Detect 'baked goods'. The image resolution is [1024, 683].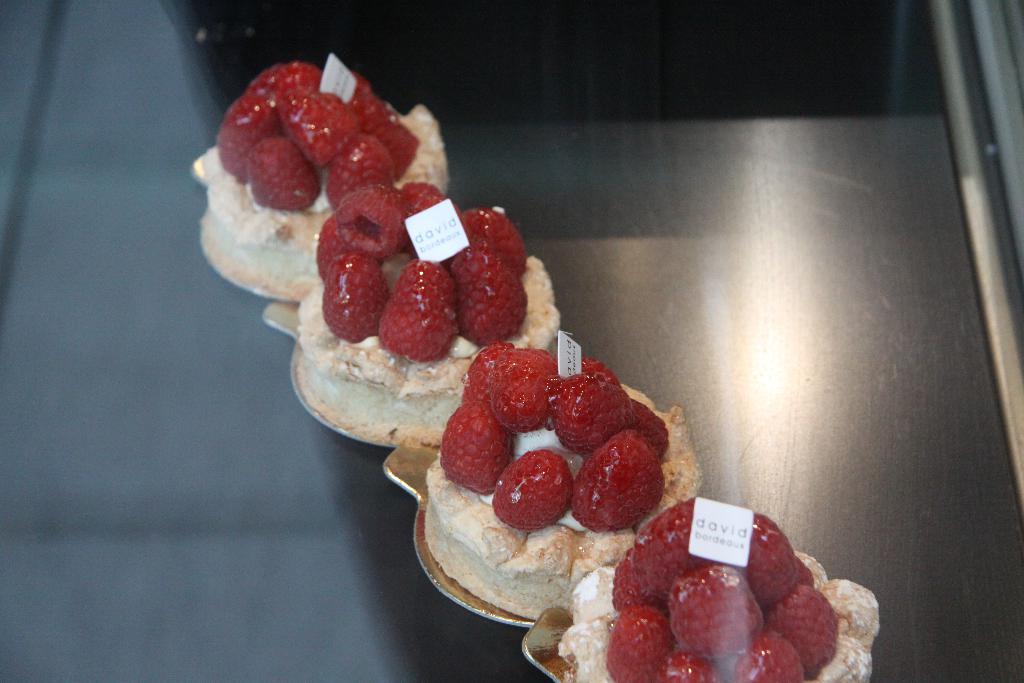
bbox=(555, 498, 877, 682).
